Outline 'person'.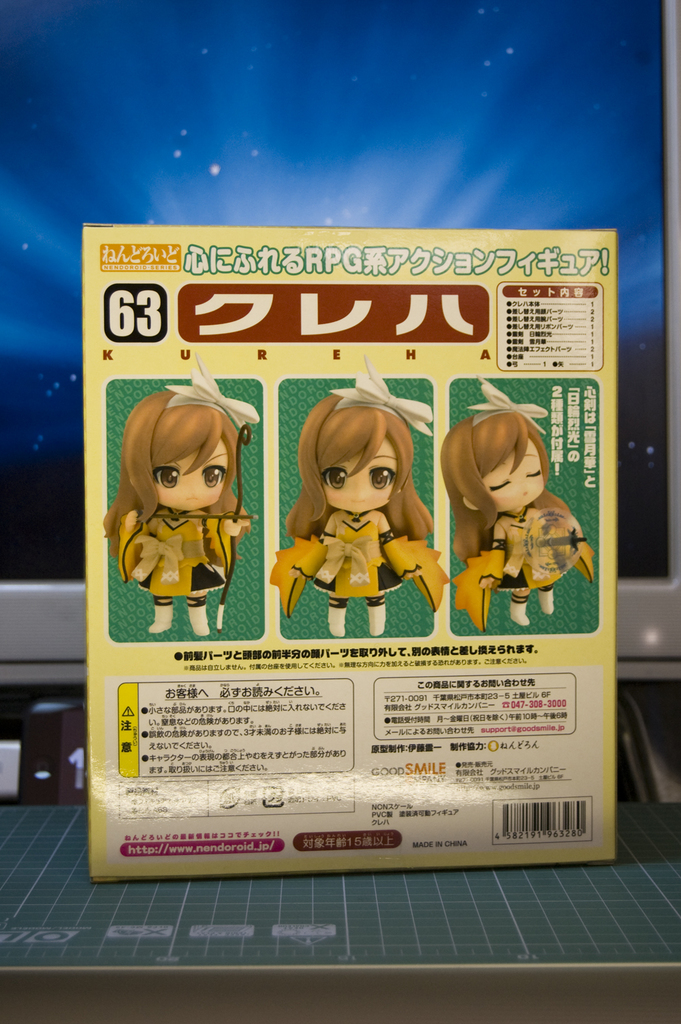
Outline: locate(442, 372, 600, 633).
